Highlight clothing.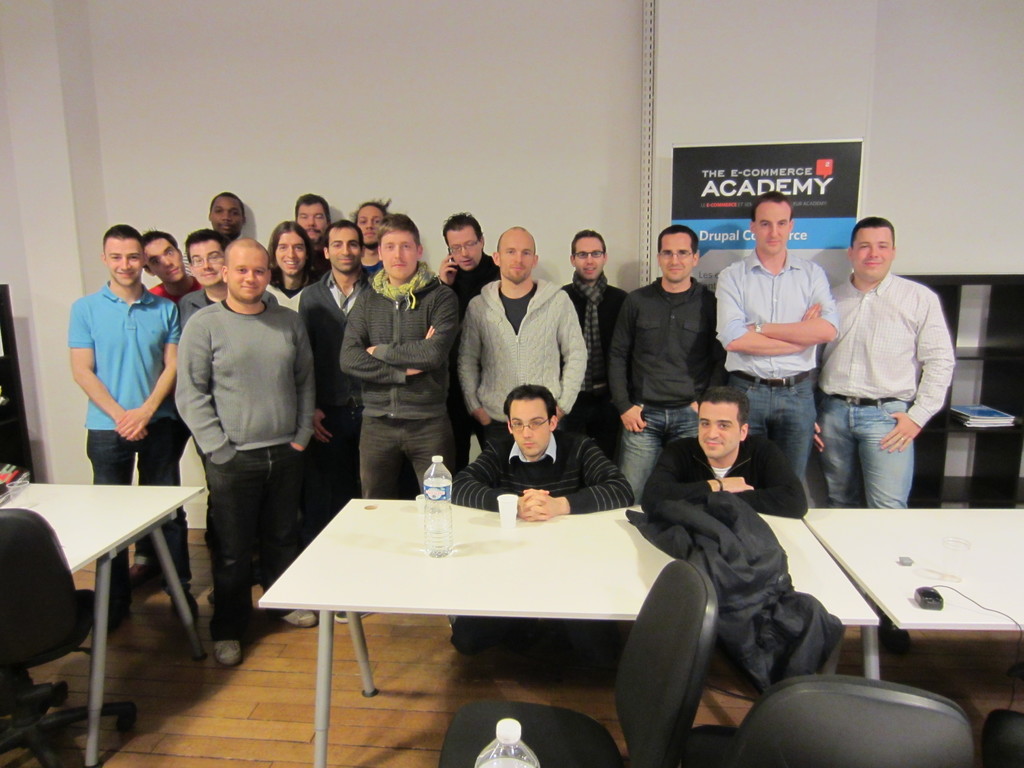
Highlighted region: 299, 267, 375, 545.
